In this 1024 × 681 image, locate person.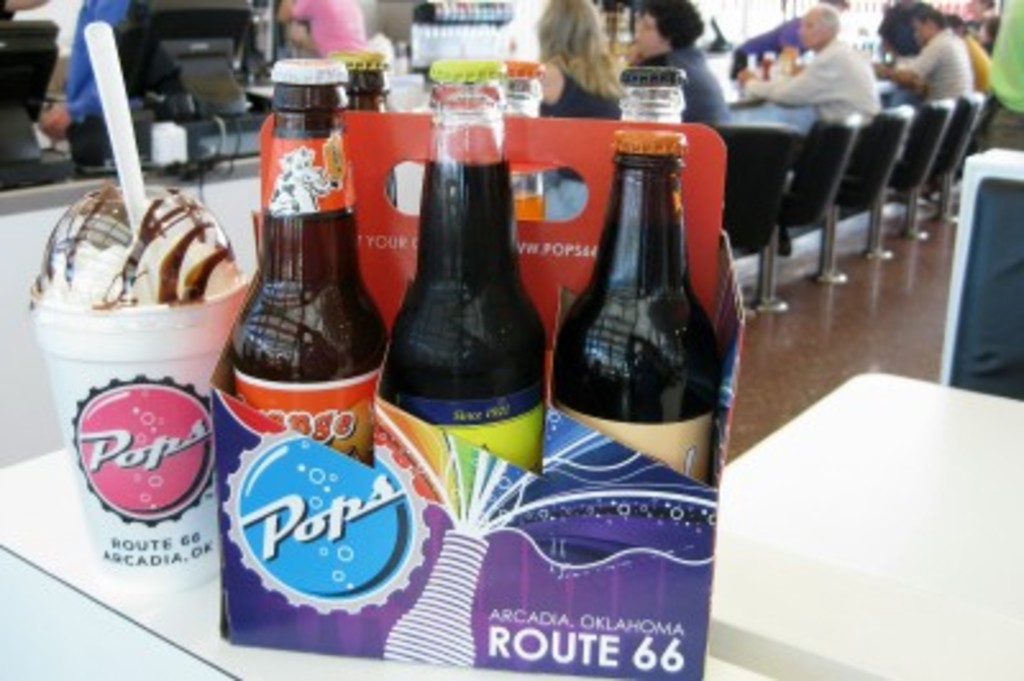
Bounding box: select_region(980, 0, 1021, 159).
